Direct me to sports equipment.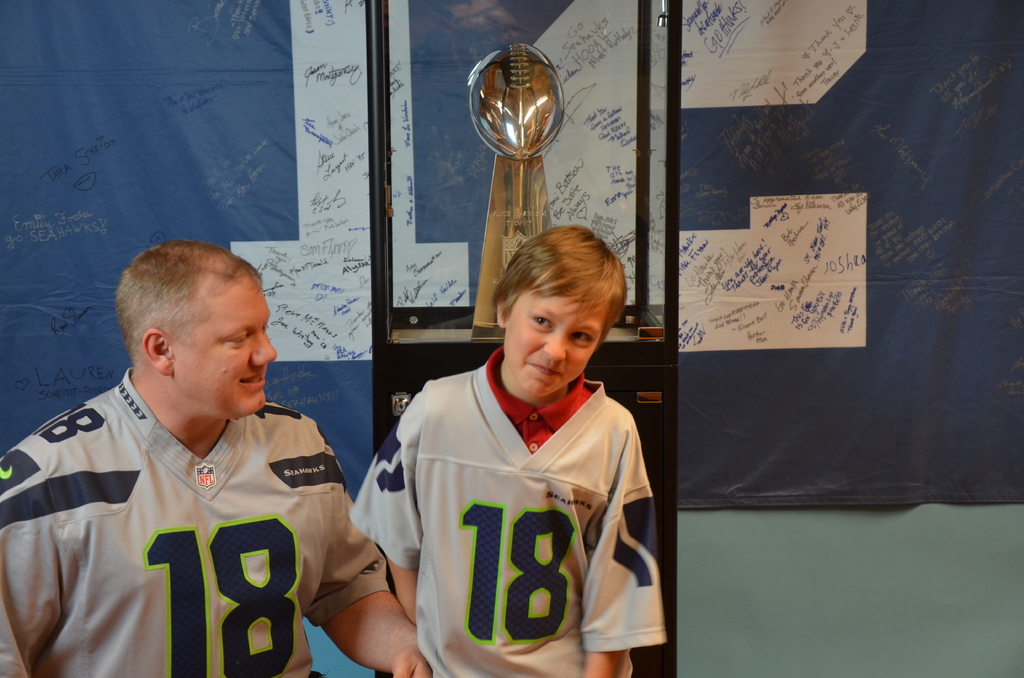
Direction: <box>465,39,567,159</box>.
